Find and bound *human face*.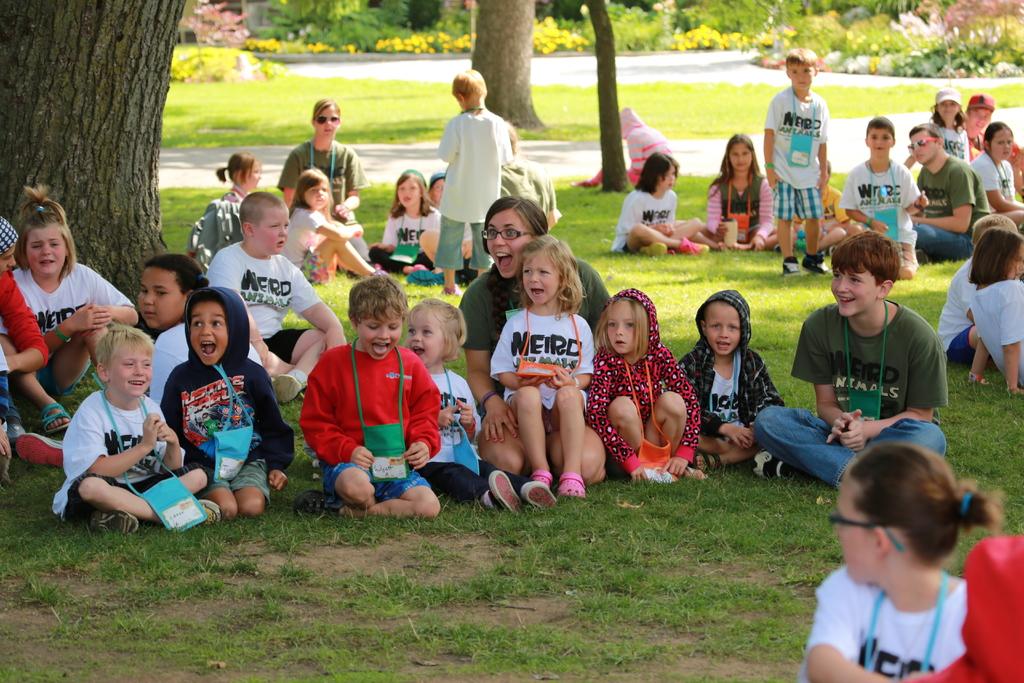
Bound: [304, 174, 330, 213].
